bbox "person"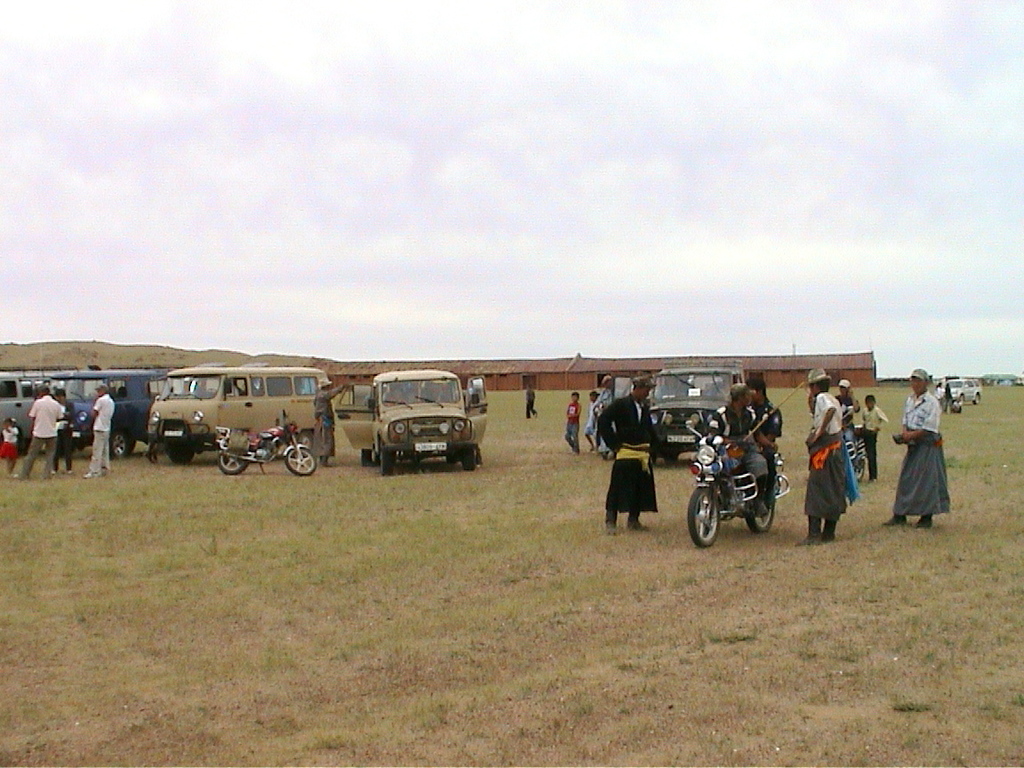
left=862, top=395, right=889, bottom=473
